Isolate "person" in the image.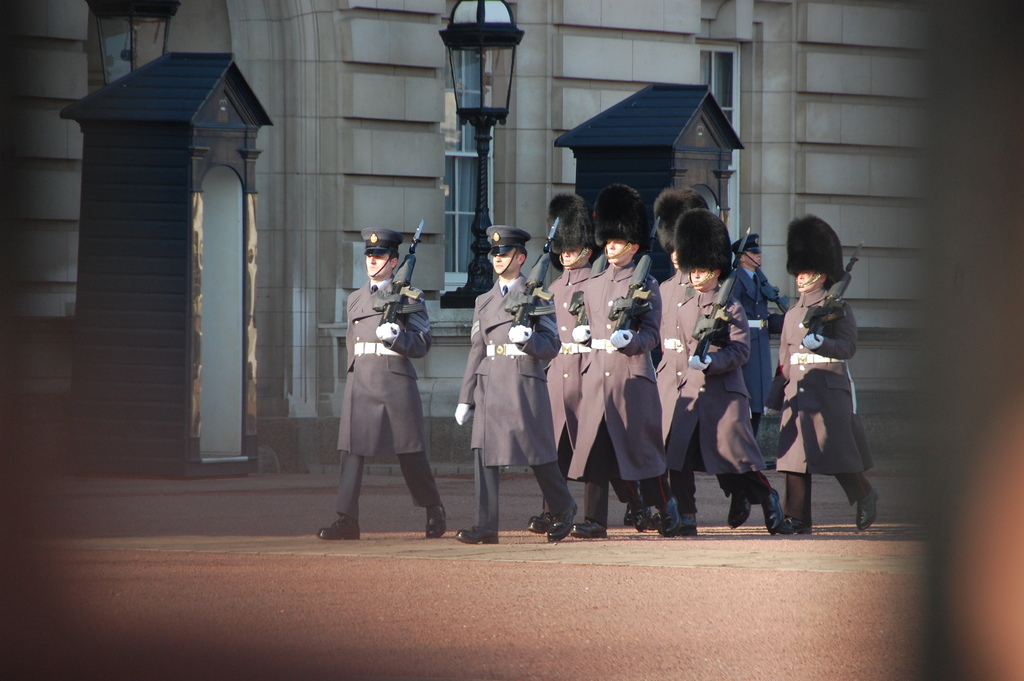
Isolated region: x1=568, y1=181, x2=678, y2=537.
